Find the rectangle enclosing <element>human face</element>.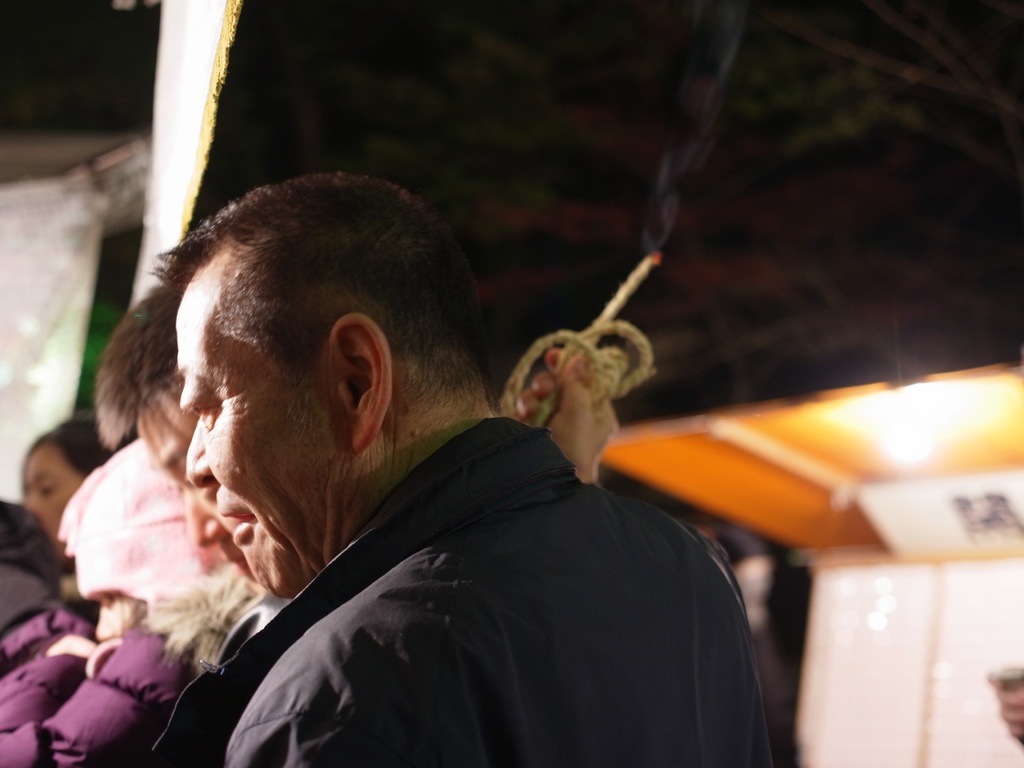
bbox=(179, 279, 310, 598).
